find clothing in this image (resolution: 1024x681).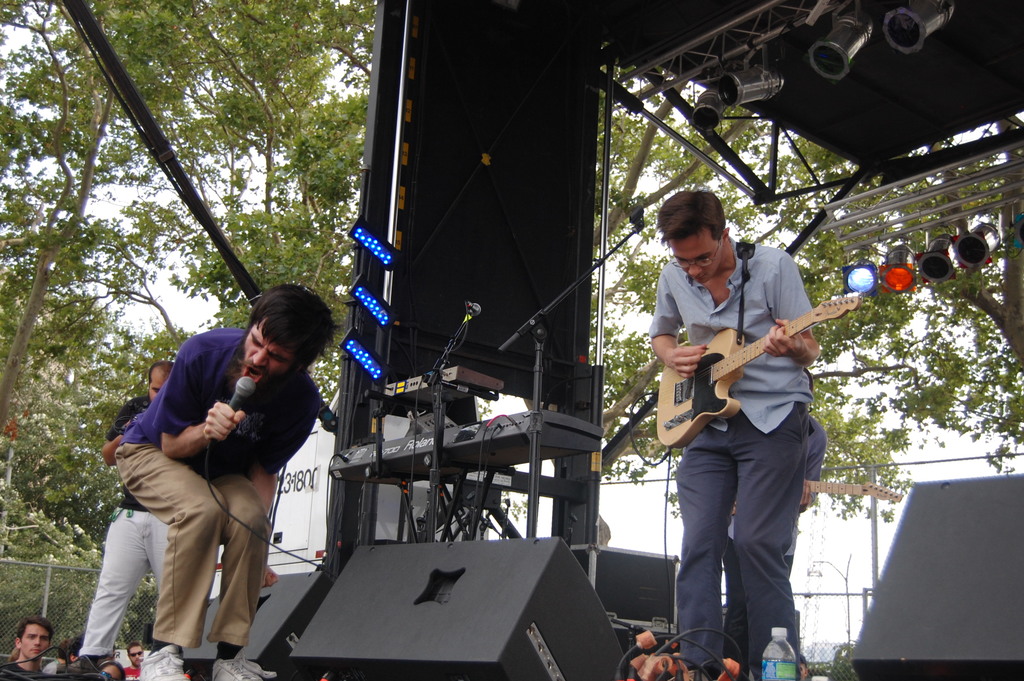
799 409 829 514.
